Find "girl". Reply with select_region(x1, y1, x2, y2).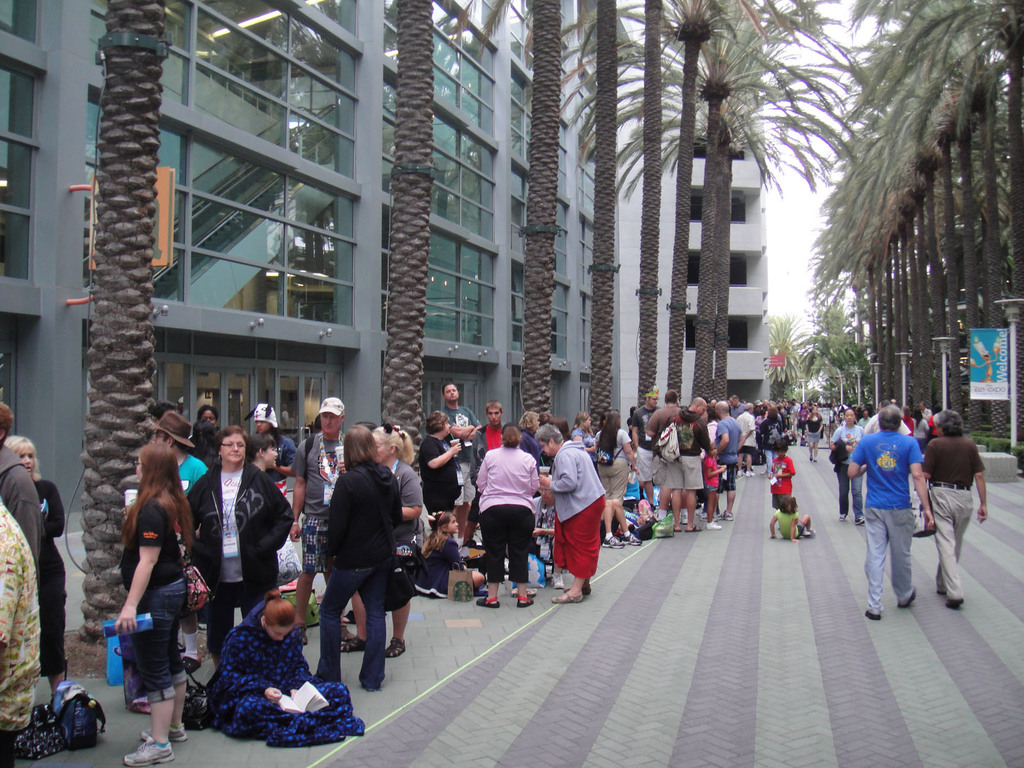
select_region(518, 415, 554, 462).
